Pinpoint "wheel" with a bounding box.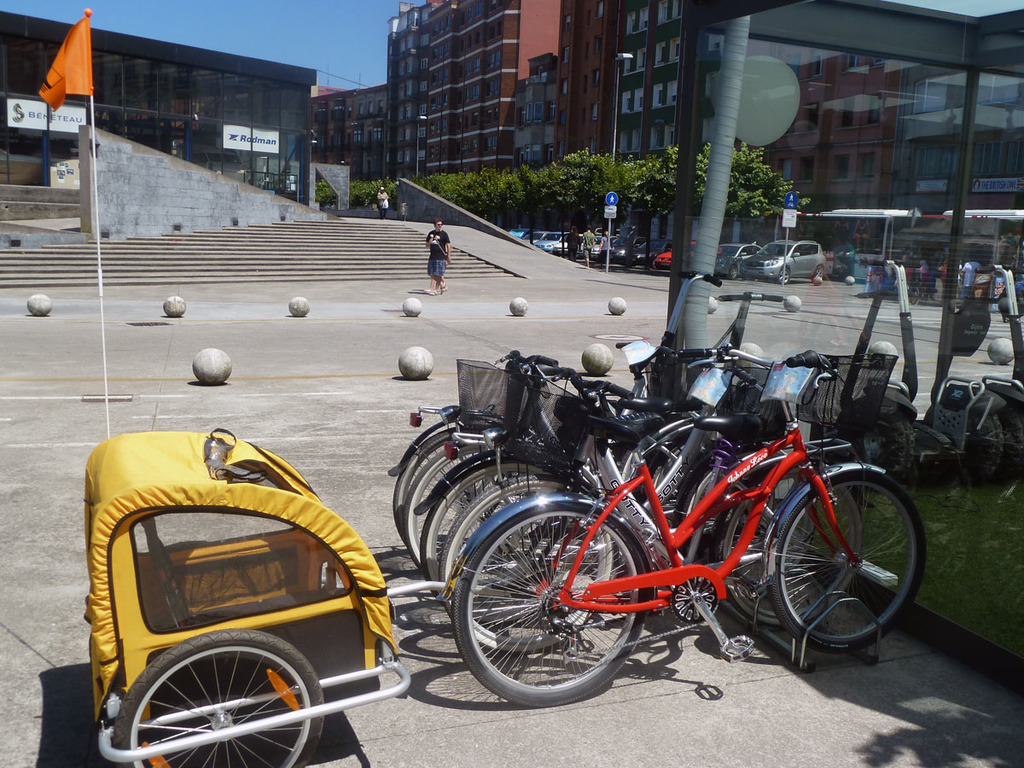
locate(680, 449, 777, 567).
